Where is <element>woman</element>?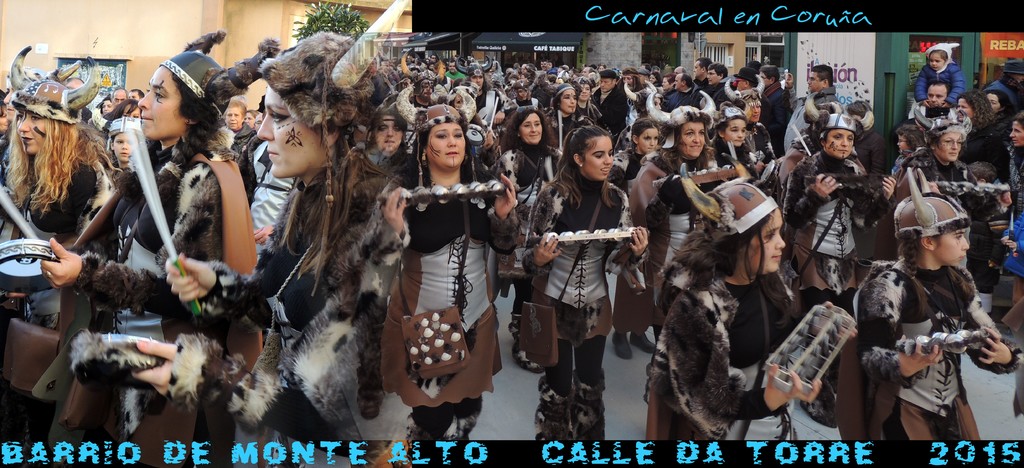
<region>38, 42, 259, 467</region>.
